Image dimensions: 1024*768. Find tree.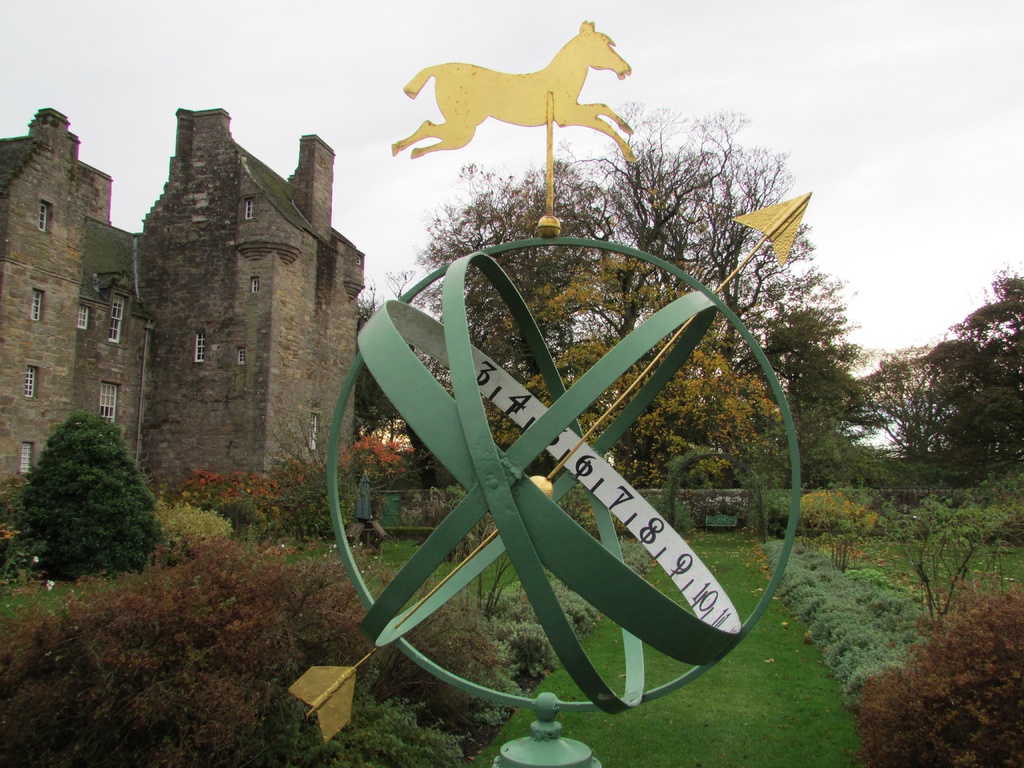
rect(8, 410, 157, 570).
